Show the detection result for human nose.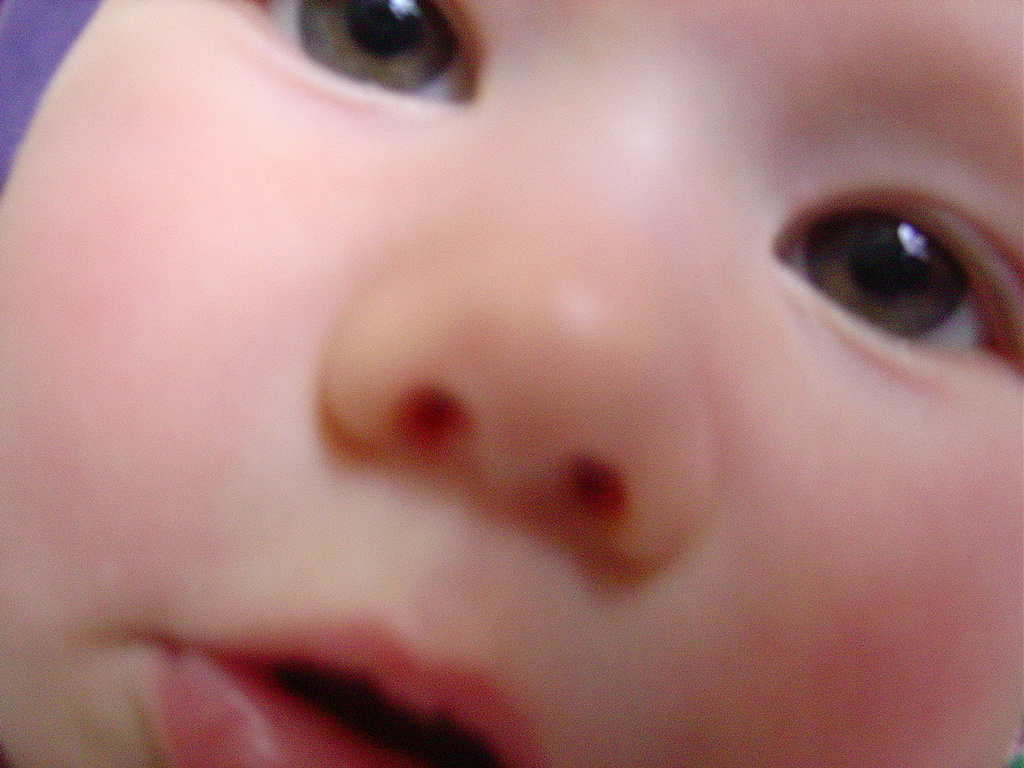
322,134,720,576.
